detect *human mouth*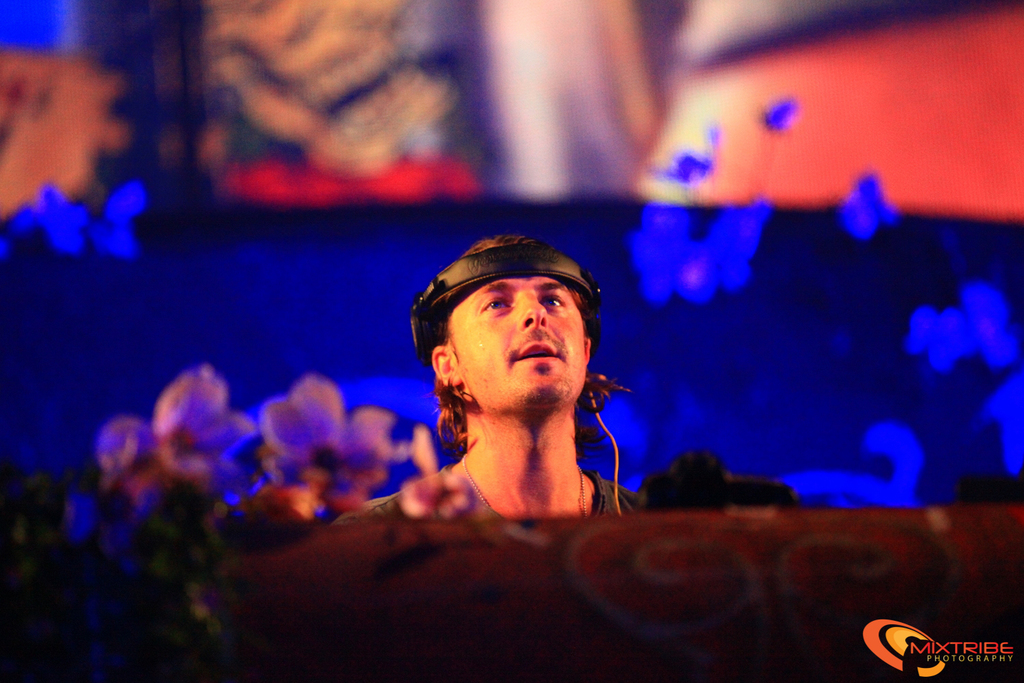
<box>514,333,563,365</box>
